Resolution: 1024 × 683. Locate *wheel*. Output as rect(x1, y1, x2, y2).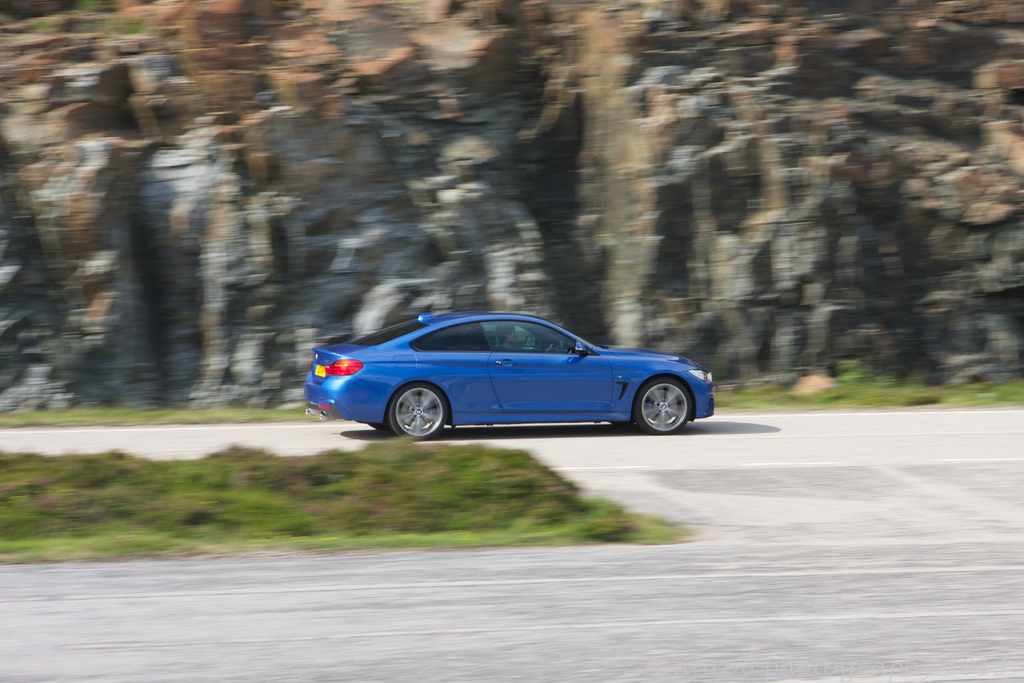
rect(554, 340, 564, 352).
